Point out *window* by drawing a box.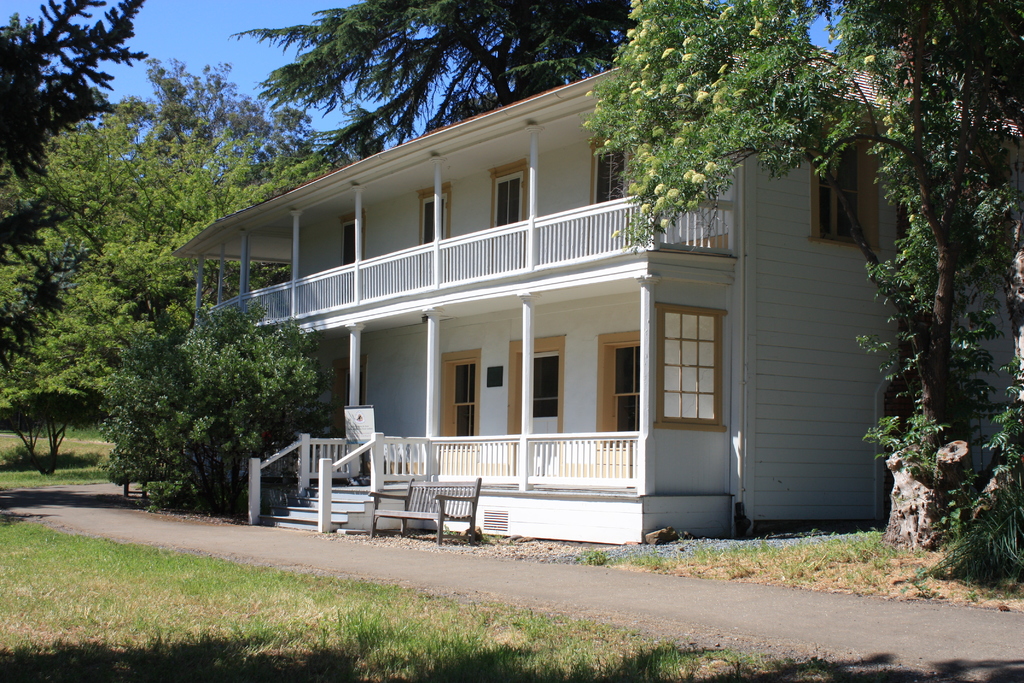
806:147:882:253.
